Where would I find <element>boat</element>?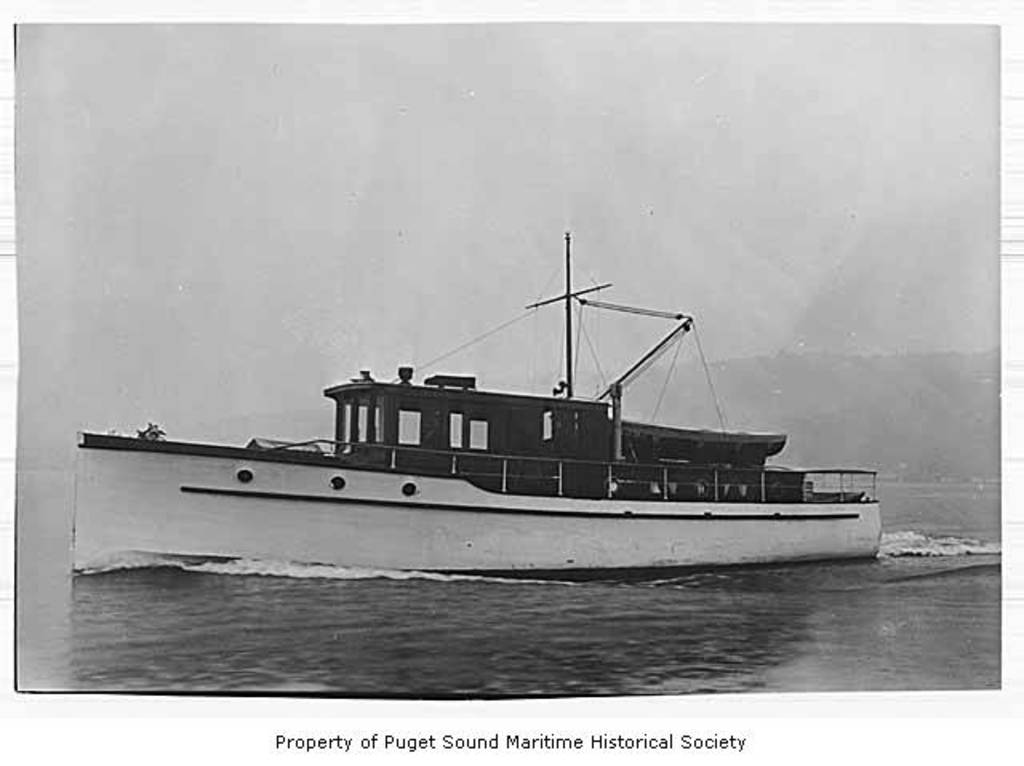
At {"left": 83, "top": 238, "right": 891, "bottom": 588}.
